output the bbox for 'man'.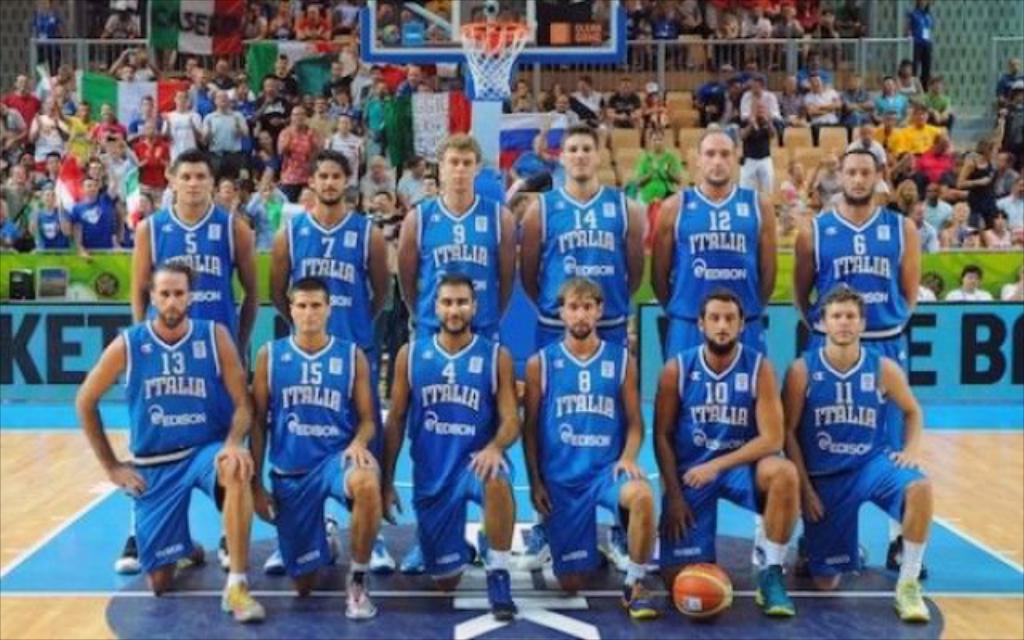
locate(354, 282, 534, 616).
